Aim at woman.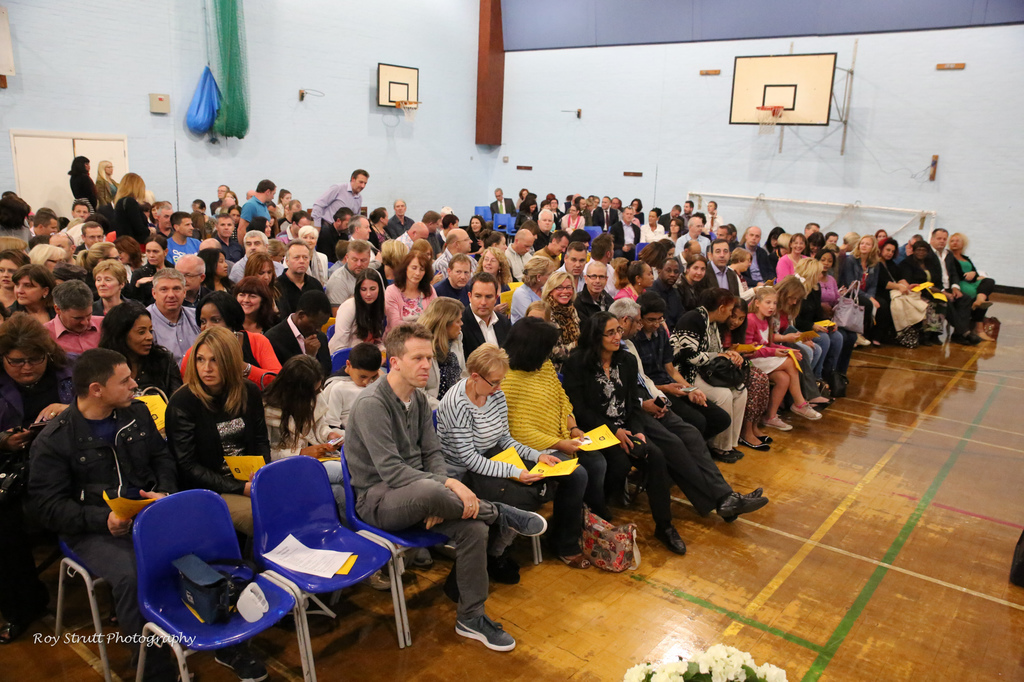
Aimed at x1=467 y1=212 x2=484 y2=244.
